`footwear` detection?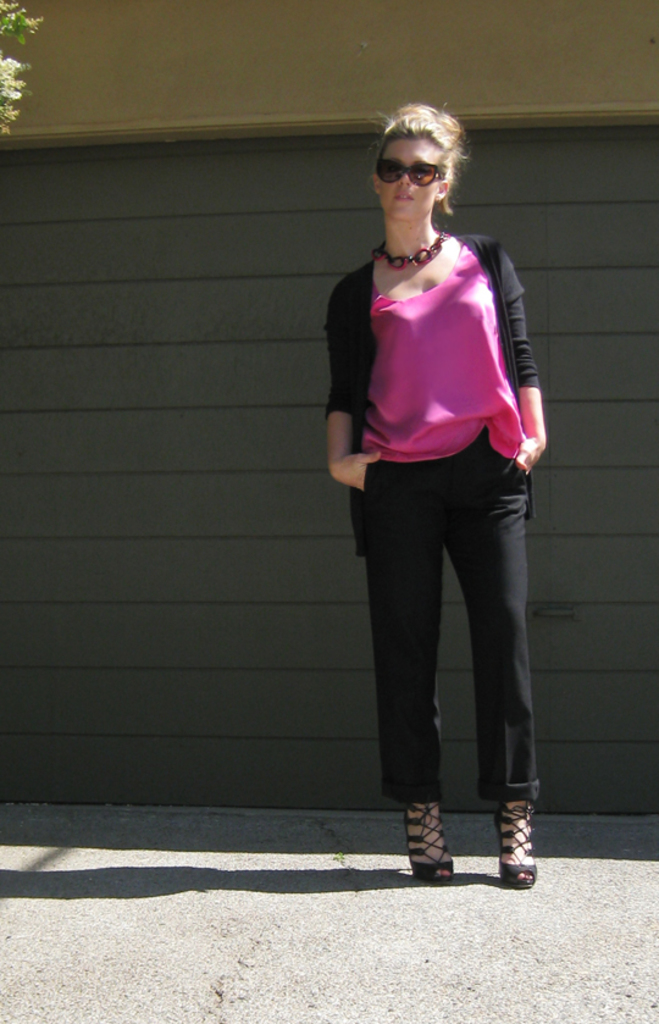
box(410, 803, 483, 886)
